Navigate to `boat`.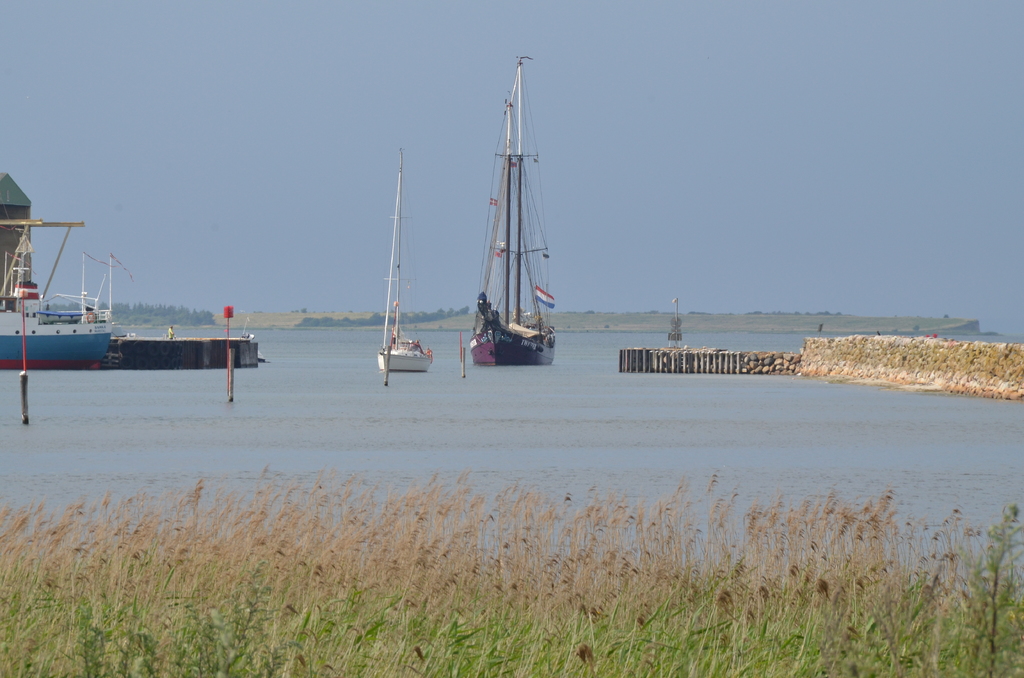
Navigation target: rect(0, 173, 125, 373).
